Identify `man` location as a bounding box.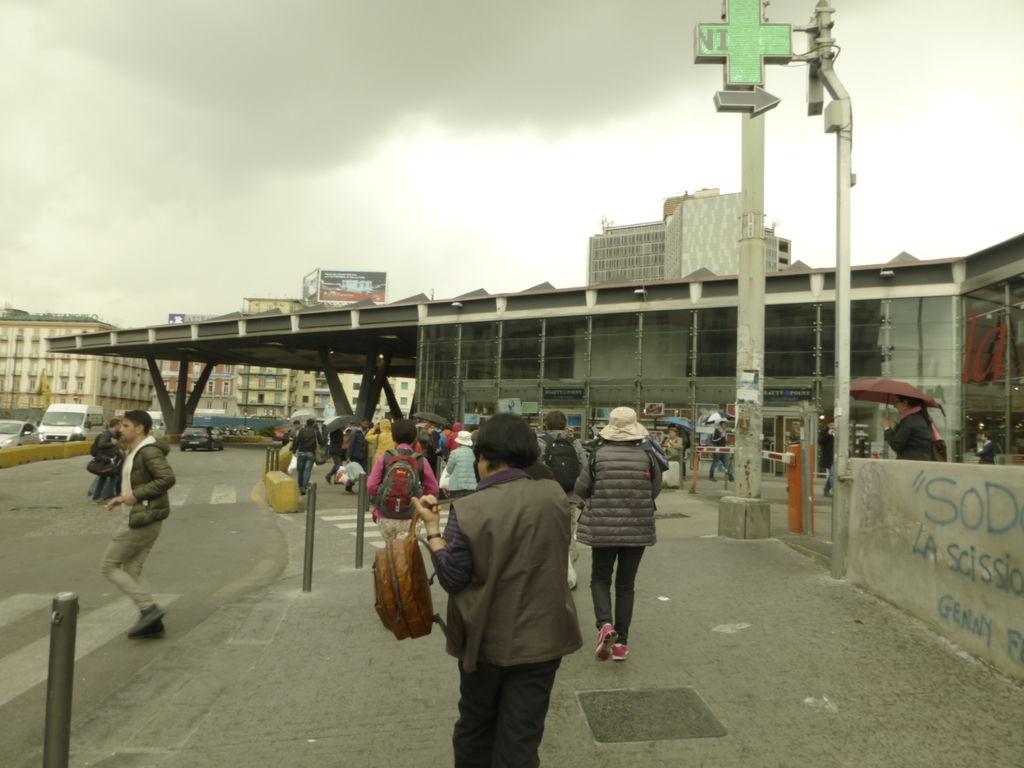
328,424,347,486.
